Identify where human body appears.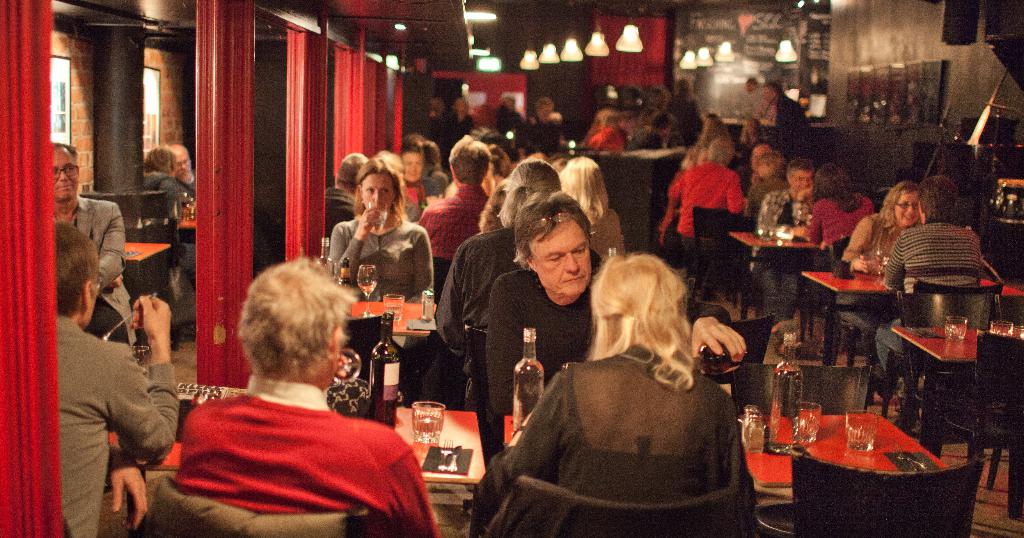
Appears at crop(485, 267, 749, 429).
